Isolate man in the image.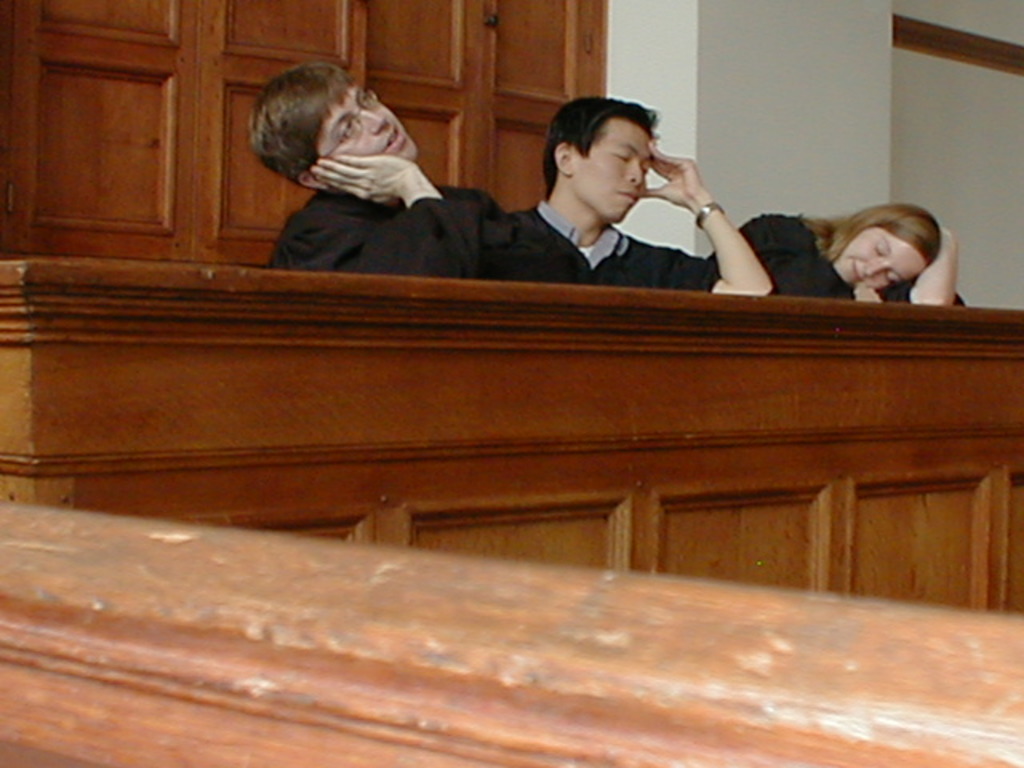
Isolated region: (x1=485, y1=101, x2=739, y2=282).
